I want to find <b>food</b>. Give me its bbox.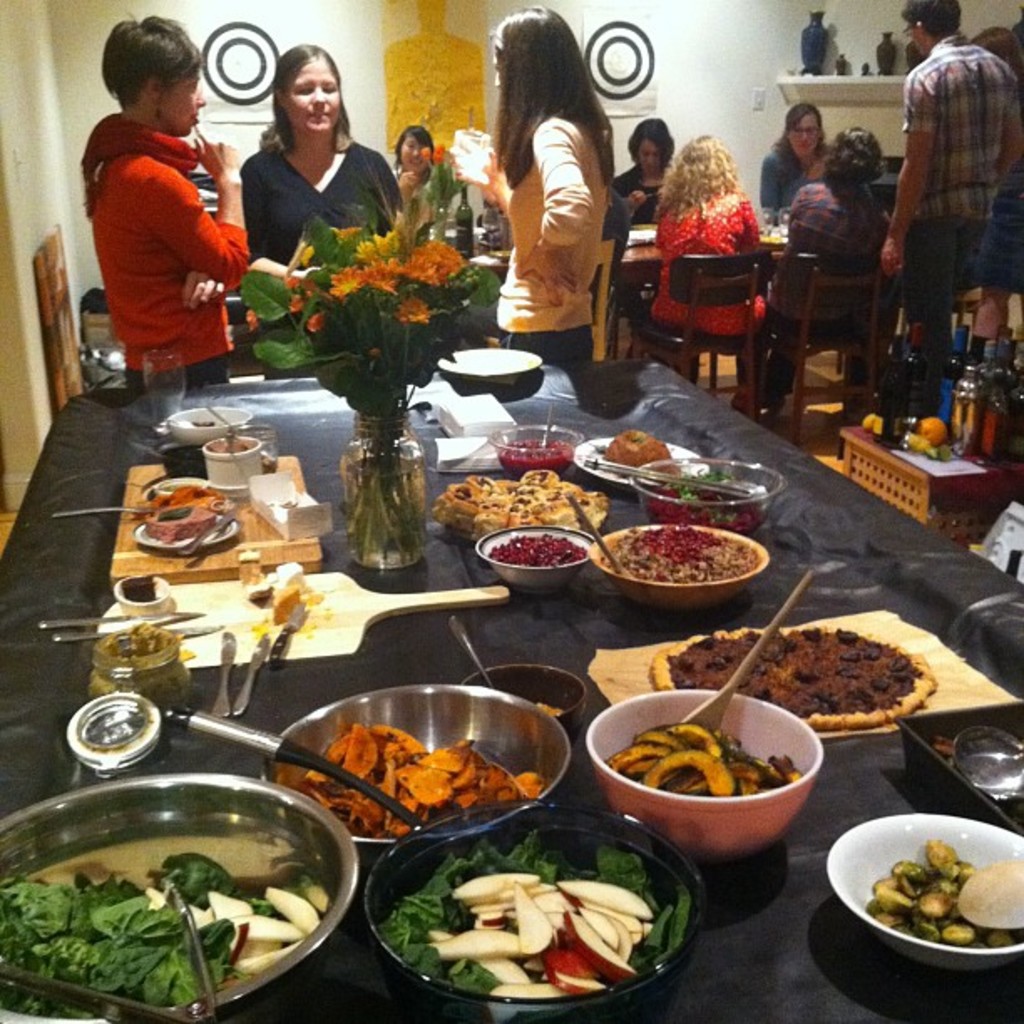
{"x1": 84, "y1": 622, "x2": 194, "y2": 721}.
